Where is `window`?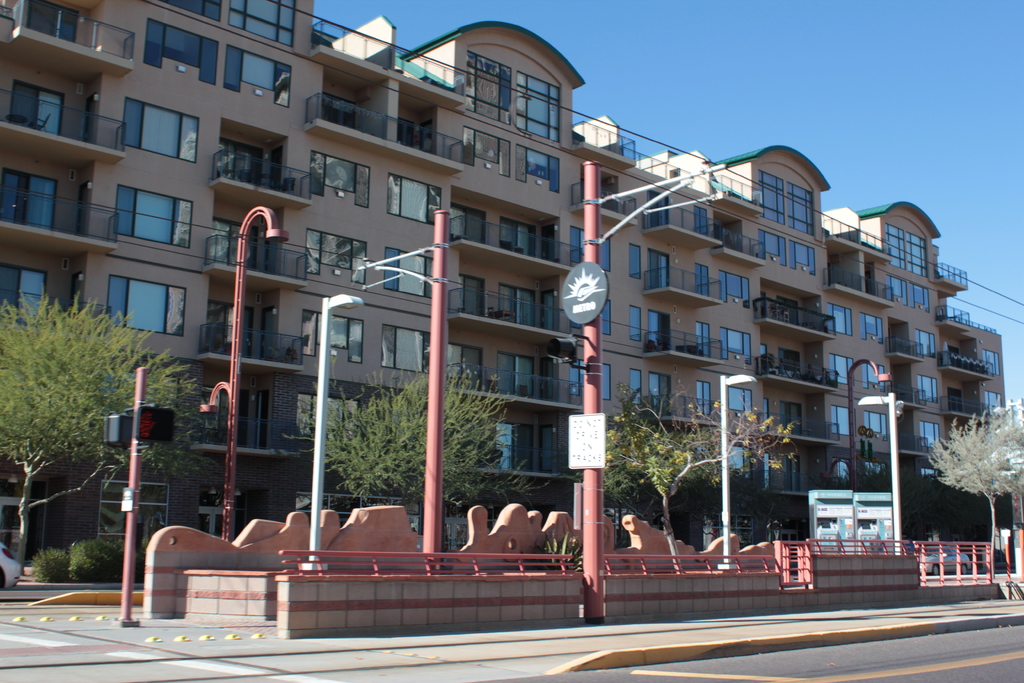
x1=224, y1=49, x2=287, y2=104.
